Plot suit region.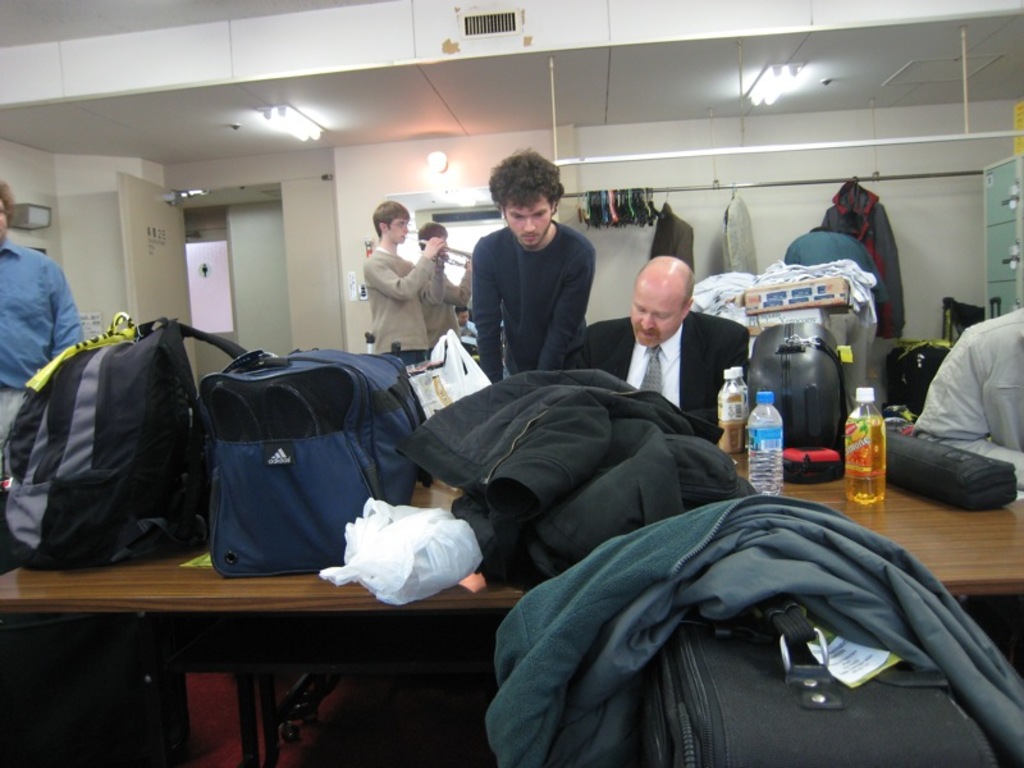
Plotted at l=584, t=316, r=748, b=439.
